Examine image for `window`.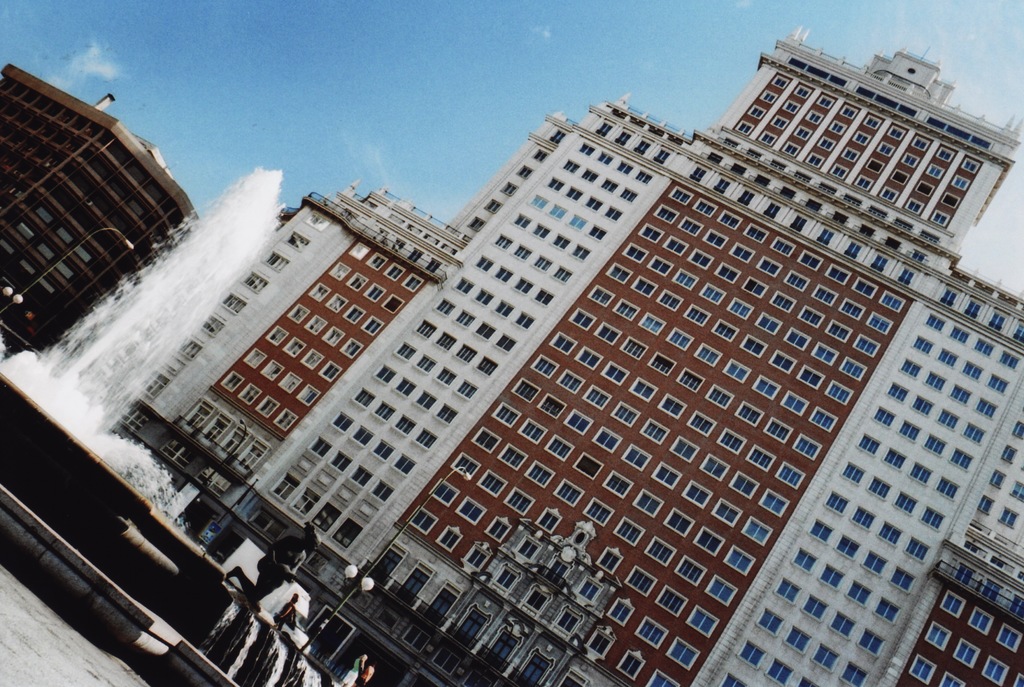
Examination result: rect(408, 247, 422, 265).
